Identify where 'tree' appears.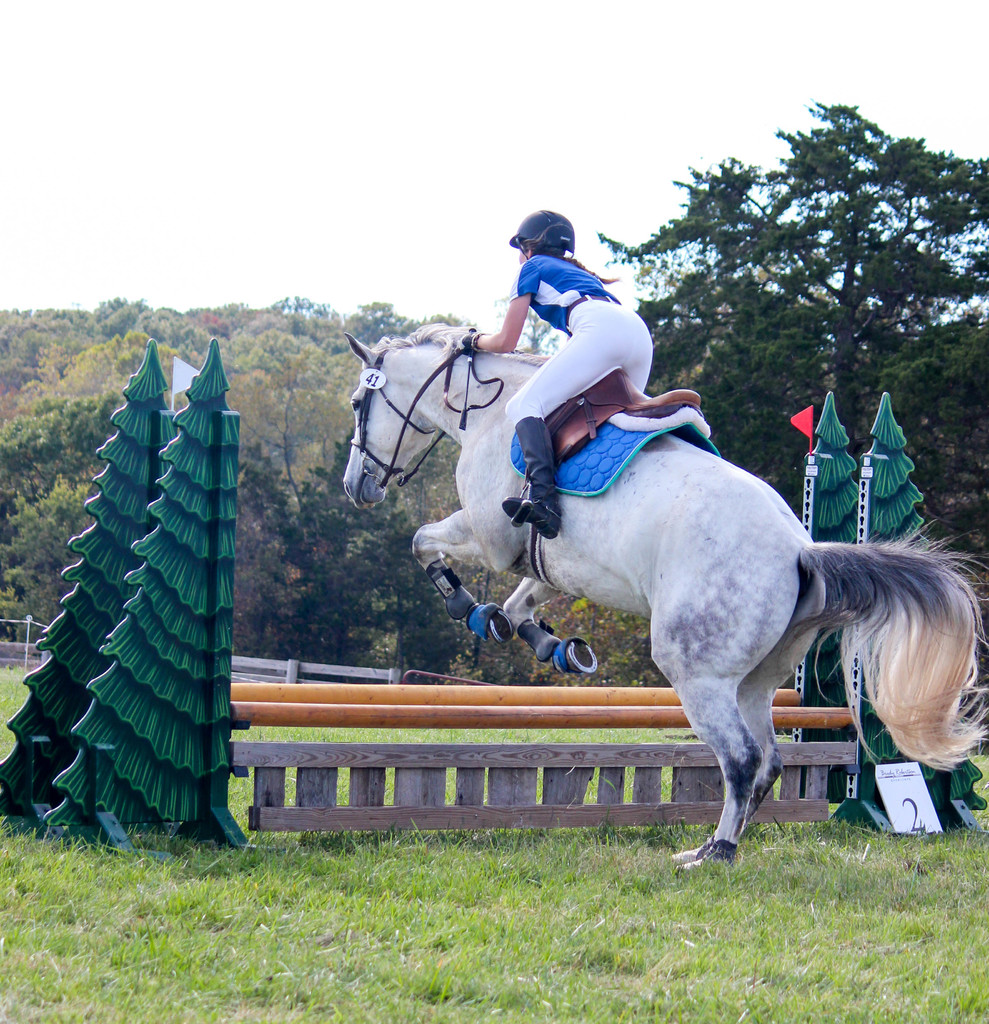
Appears at [648,102,976,400].
